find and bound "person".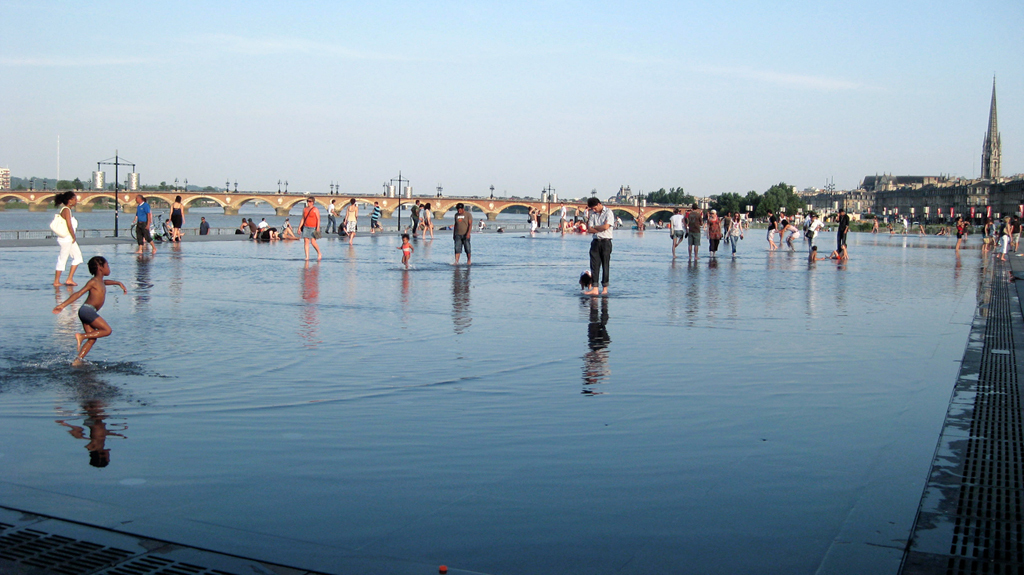
Bound: [x1=339, y1=216, x2=349, y2=232].
